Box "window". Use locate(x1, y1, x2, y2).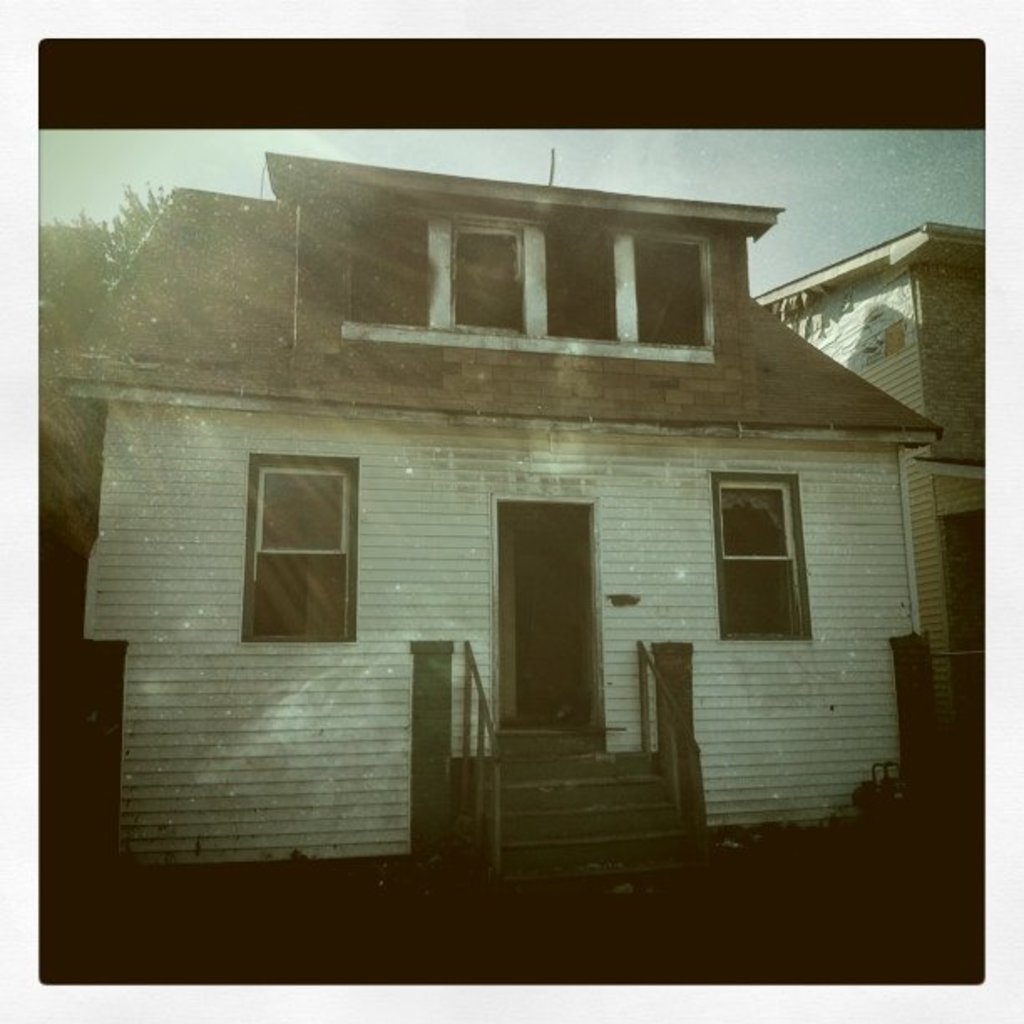
locate(343, 212, 437, 321).
